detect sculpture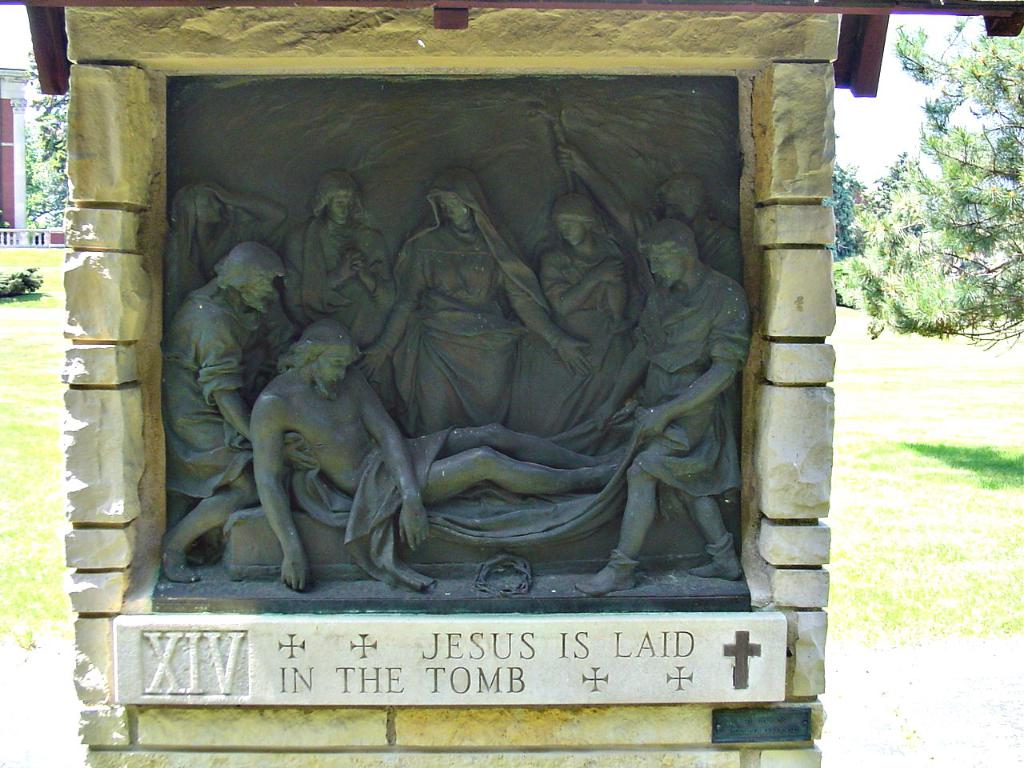
x1=518, y1=192, x2=628, y2=432
